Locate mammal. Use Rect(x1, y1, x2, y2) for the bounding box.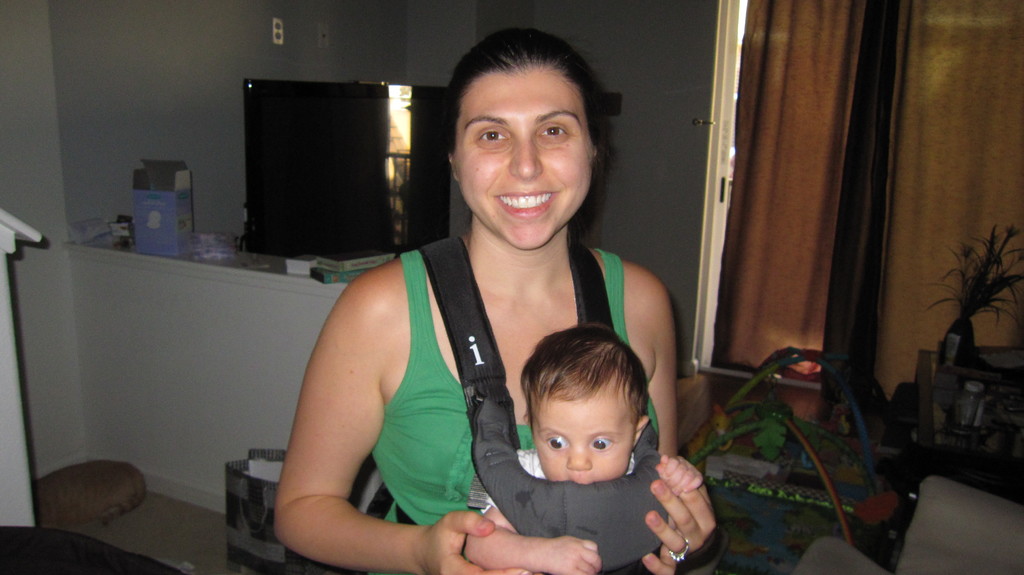
Rect(461, 320, 707, 574).
